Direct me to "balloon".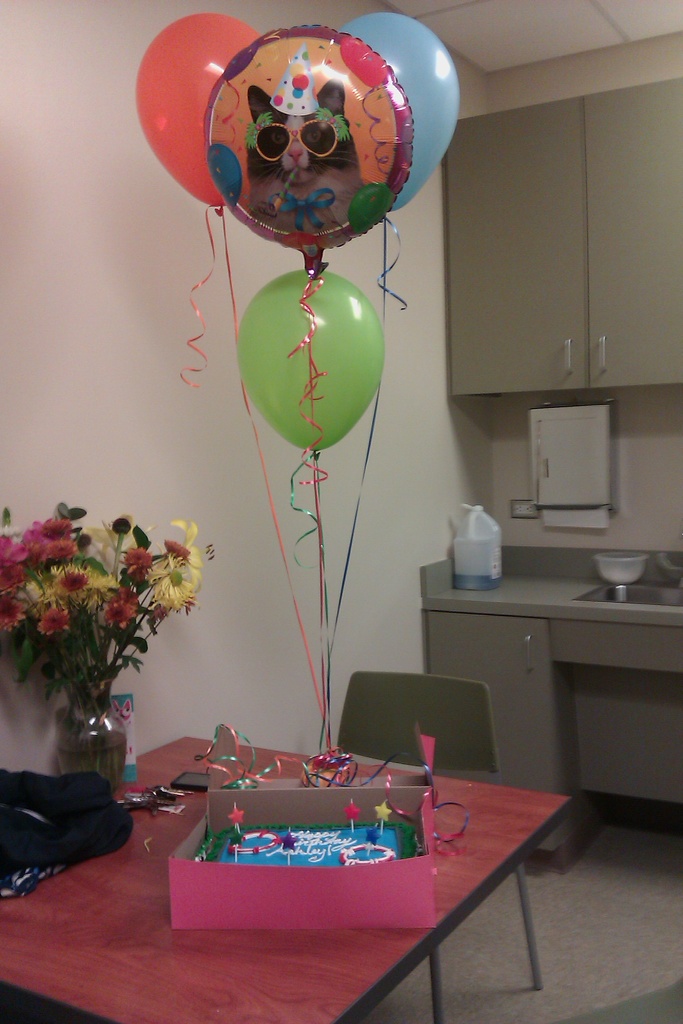
Direction: 335 12 461 212.
